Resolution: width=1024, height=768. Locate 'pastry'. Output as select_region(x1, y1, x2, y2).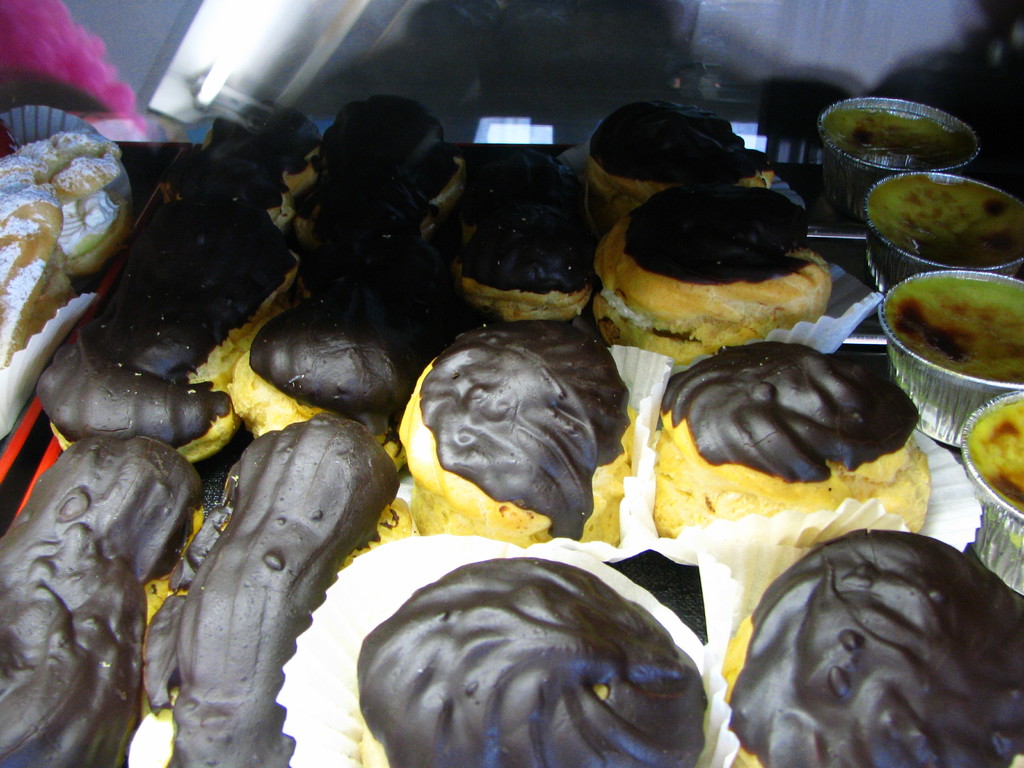
select_region(460, 152, 595, 319).
